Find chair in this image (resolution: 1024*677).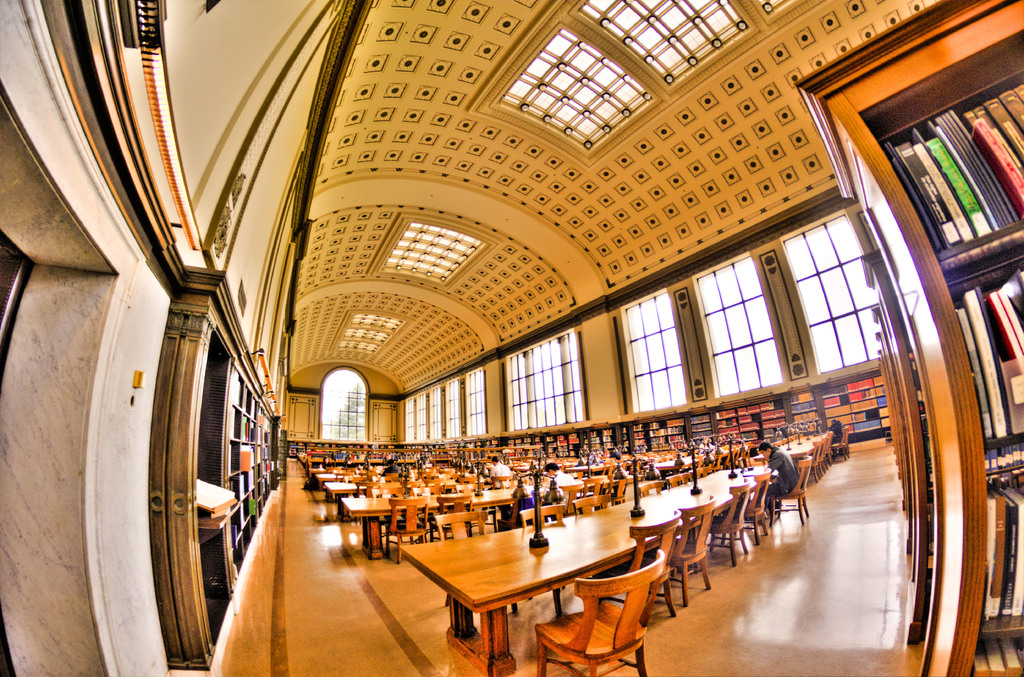
<bbox>766, 452, 812, 527</bbox>.
